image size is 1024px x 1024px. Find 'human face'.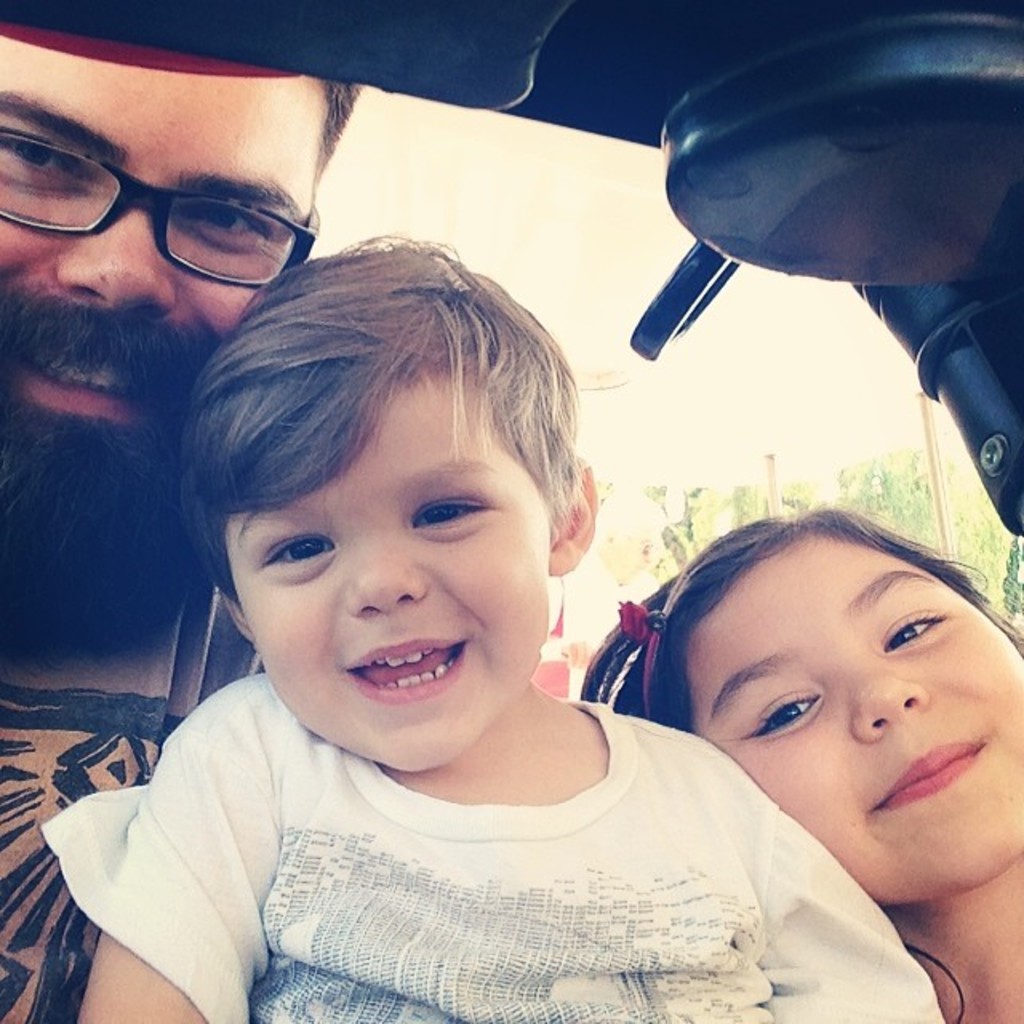
rect(227, 366, 550, 774).
